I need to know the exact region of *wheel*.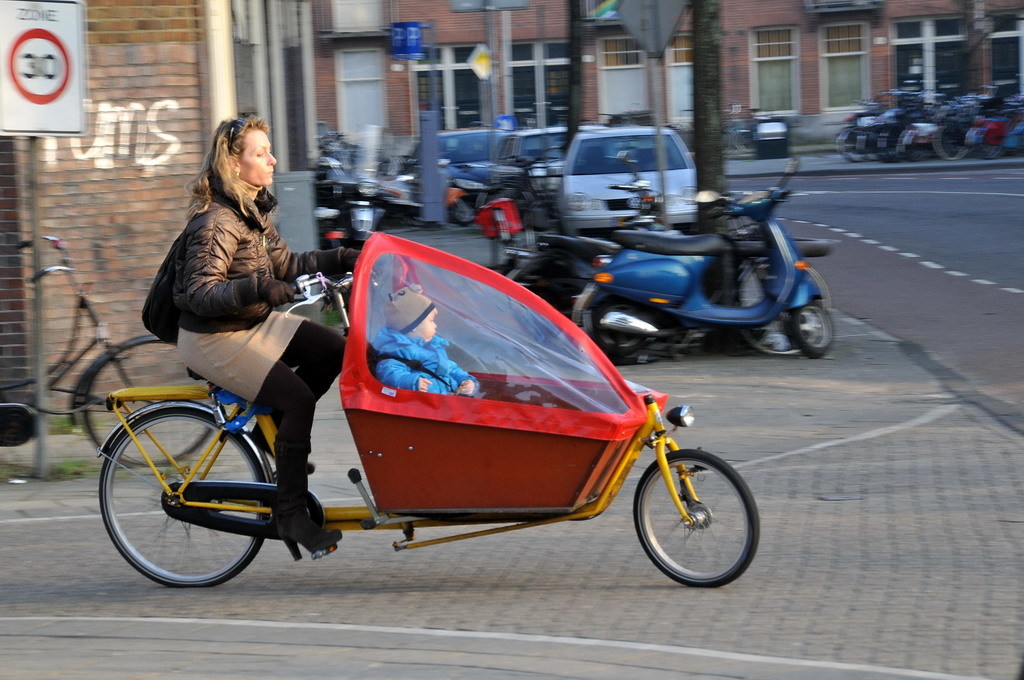
Region: bbox=(592, 297, 646, 357).
